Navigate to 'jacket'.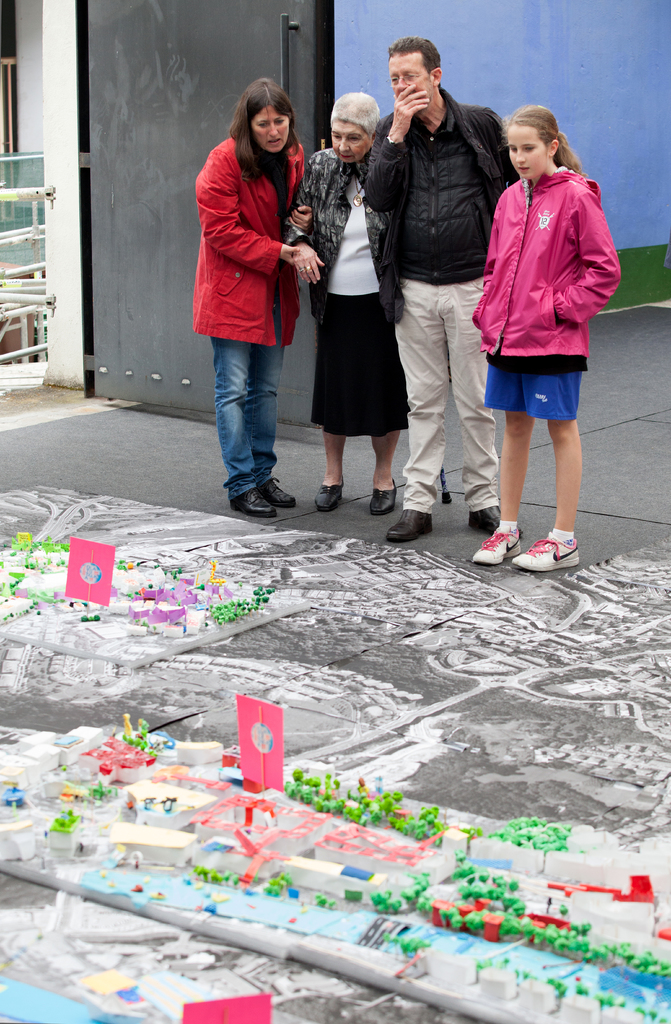
Navigation target: <box>191,137,311,357</box>.
